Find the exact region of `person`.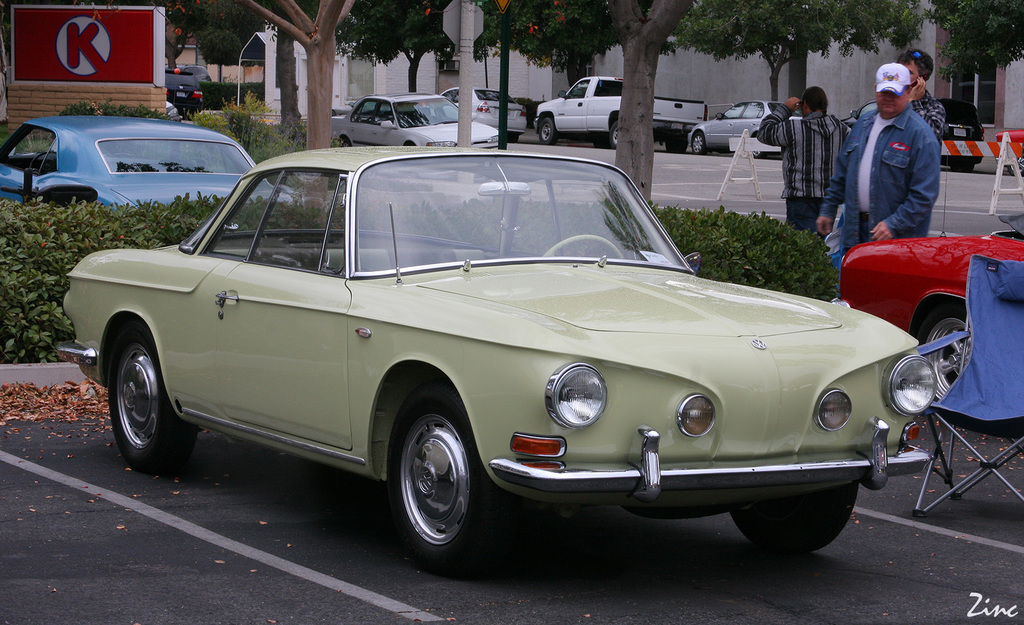
Exact region: [left=840, top=49, right=961, bottom=295].
